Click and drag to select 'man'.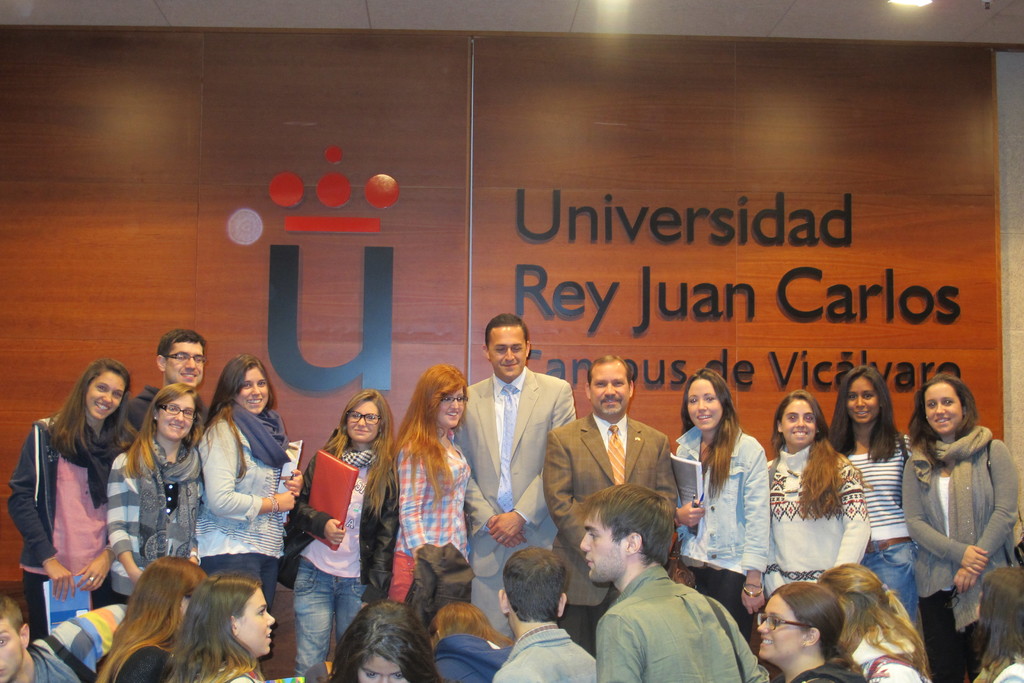
Selection: rect(109, 332, 210, 425).
